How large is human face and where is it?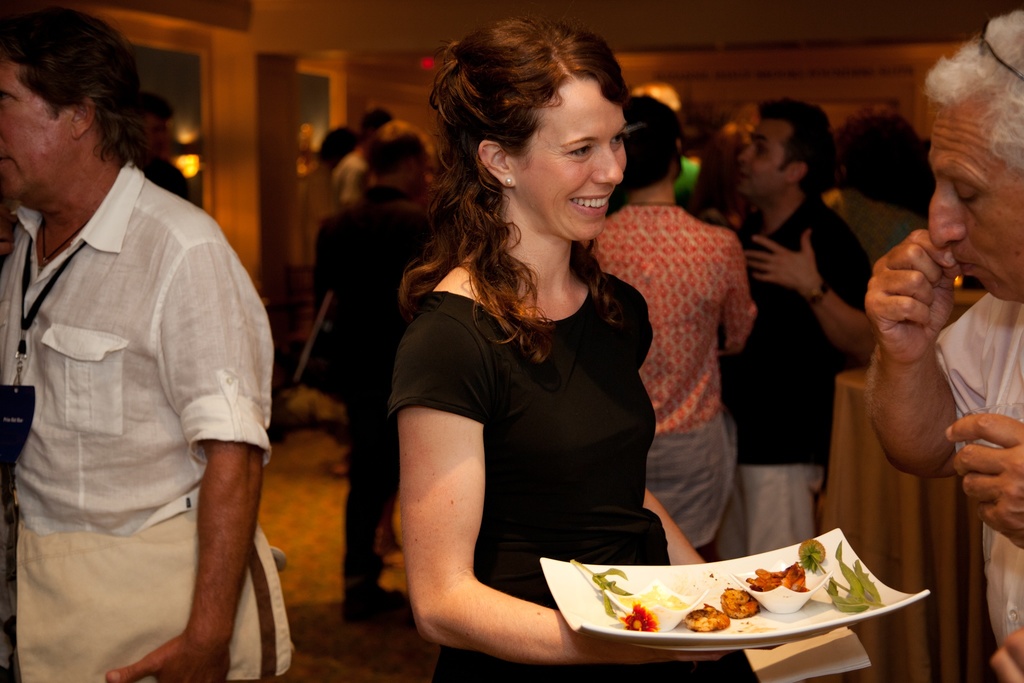
Bounding box: [x1=522, y1=78, x2=625, y2=251].
